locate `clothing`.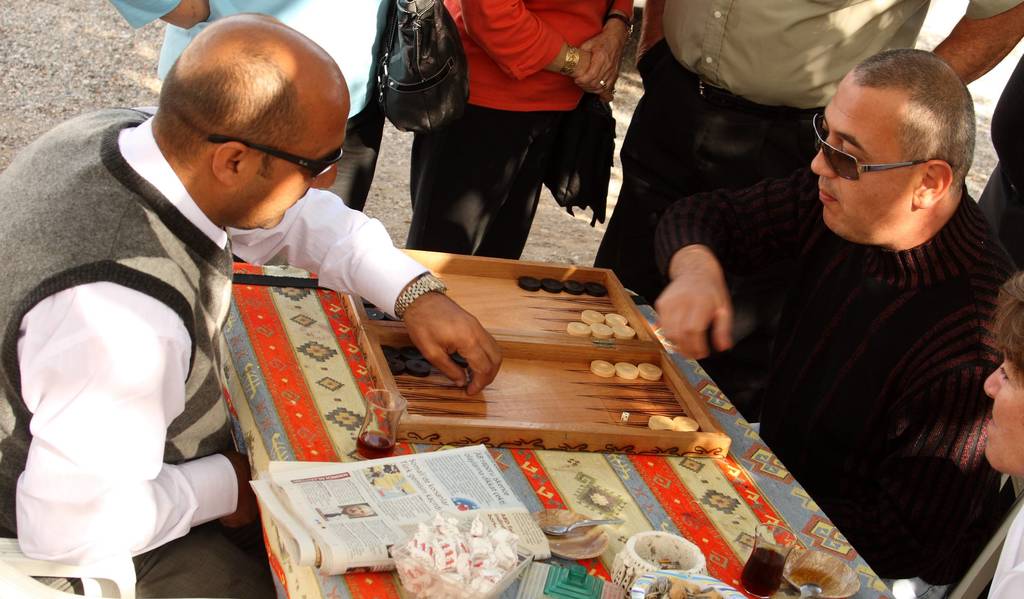
Bounding box: pyautogui.locateOnScreen(413, 0, 623, 255).
